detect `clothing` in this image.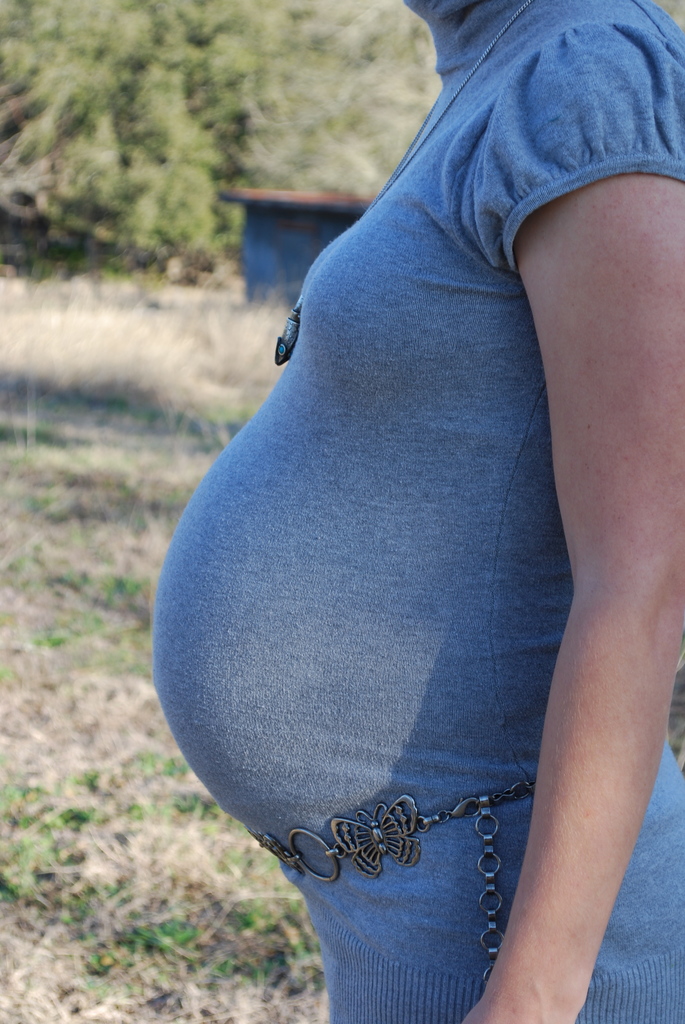
Detection: [182,0,631,1023].
